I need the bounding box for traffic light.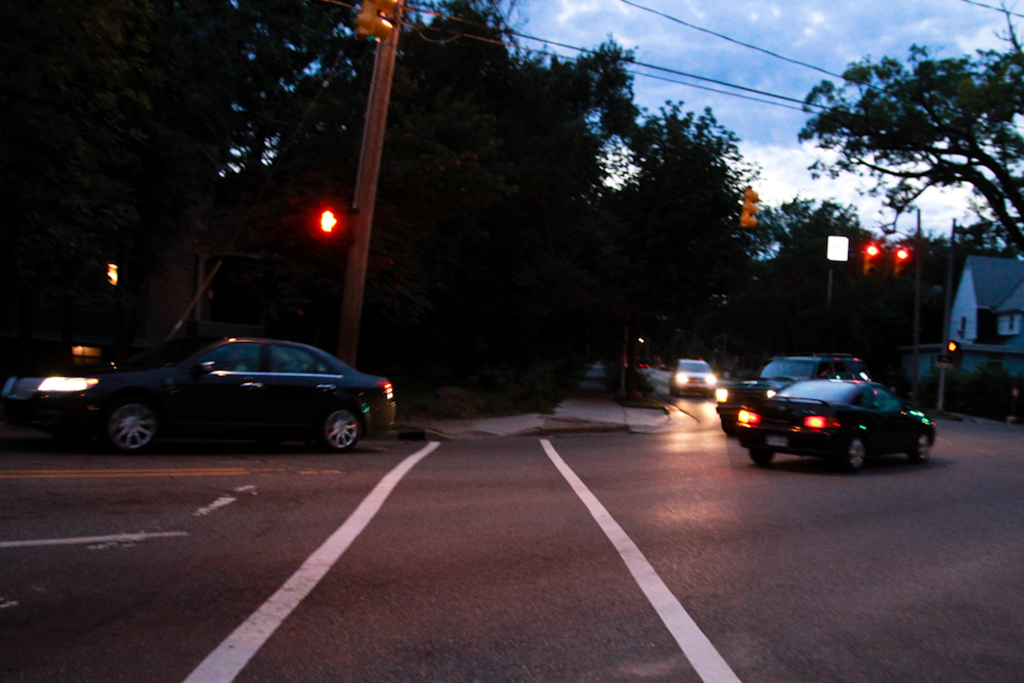
Here it is: Rect(357, 0, 398, 37).
